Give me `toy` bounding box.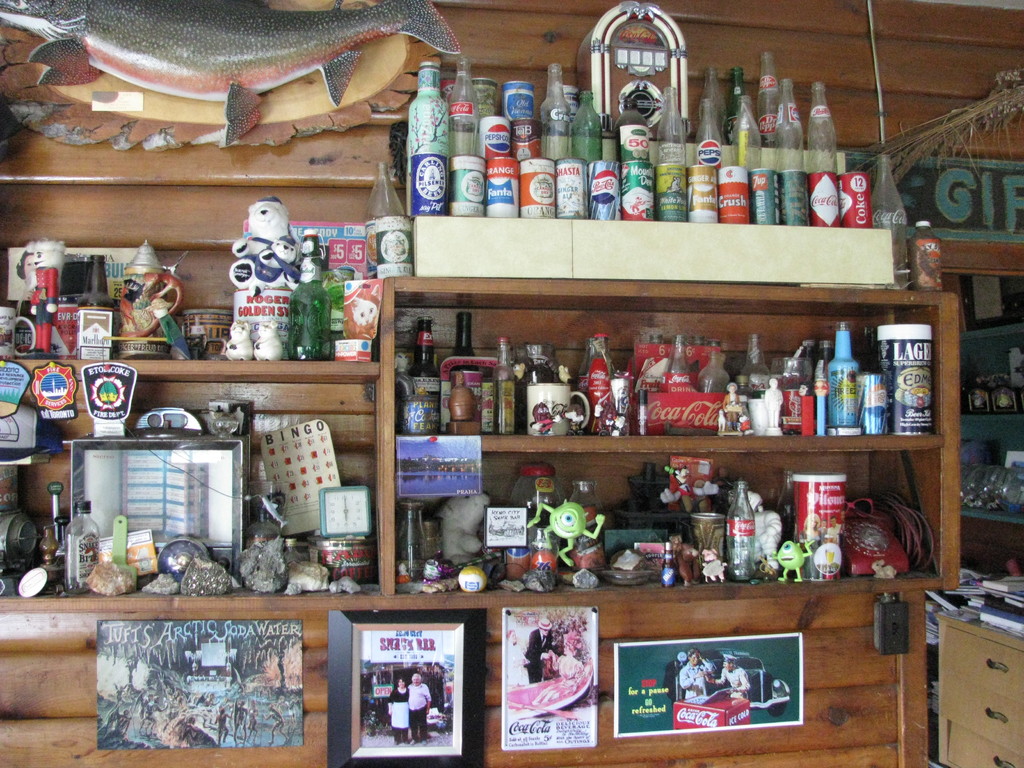
x1=147, y1=297, x2=192, y2=360.
